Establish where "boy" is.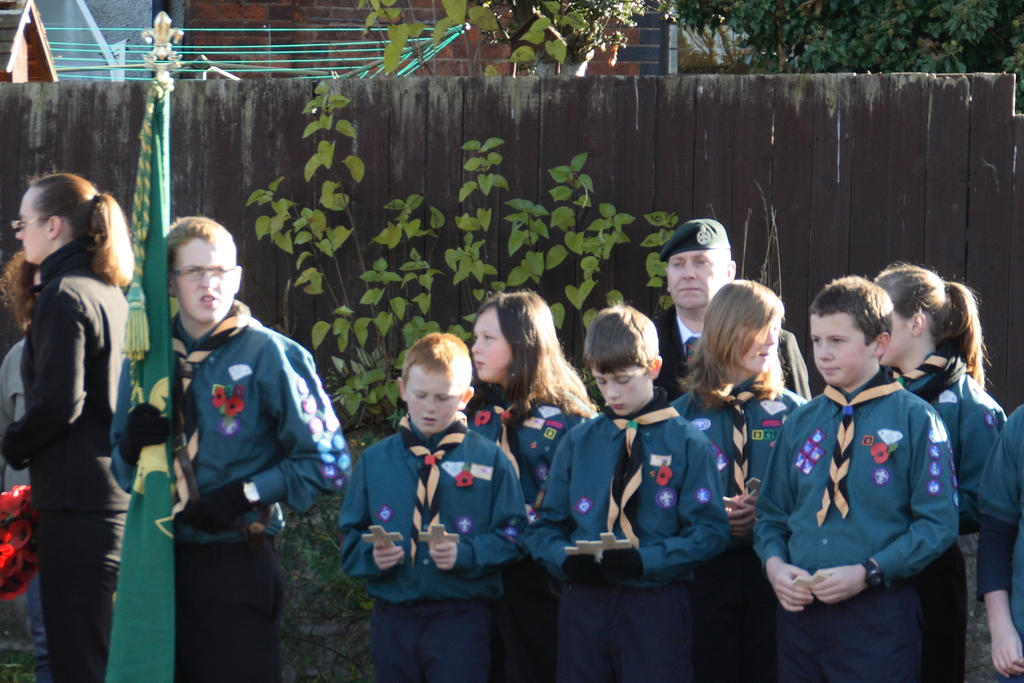
Established at [336, 320, 529, 660].
